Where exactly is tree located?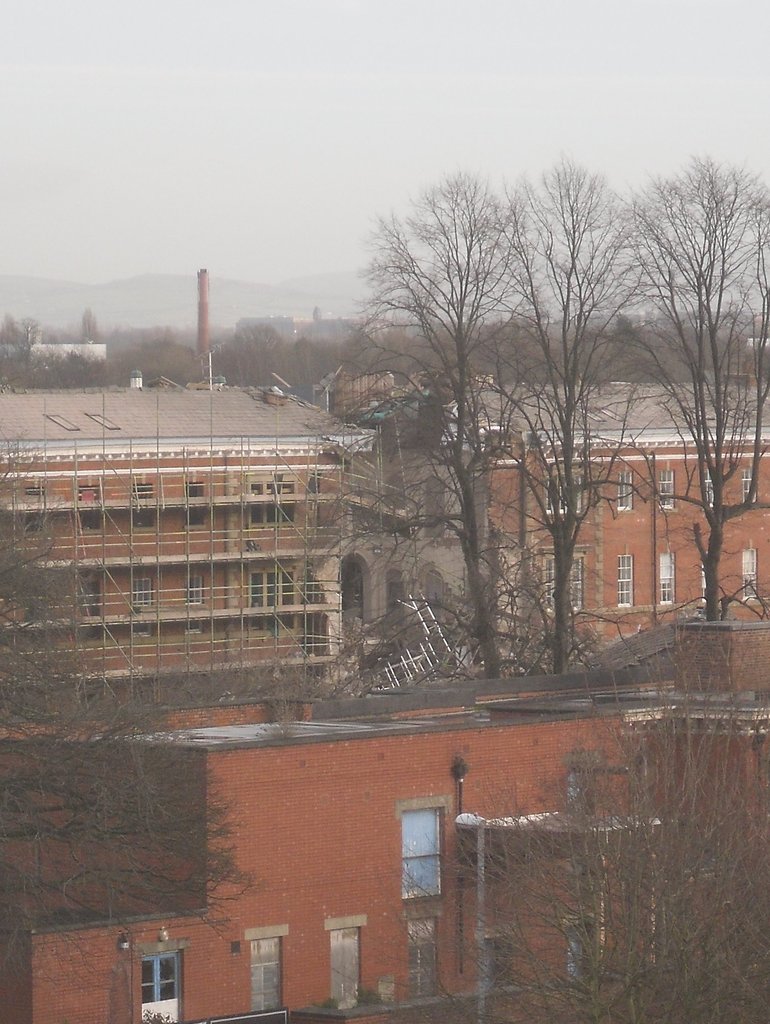
Its bounding box is 338 179 541 673.
